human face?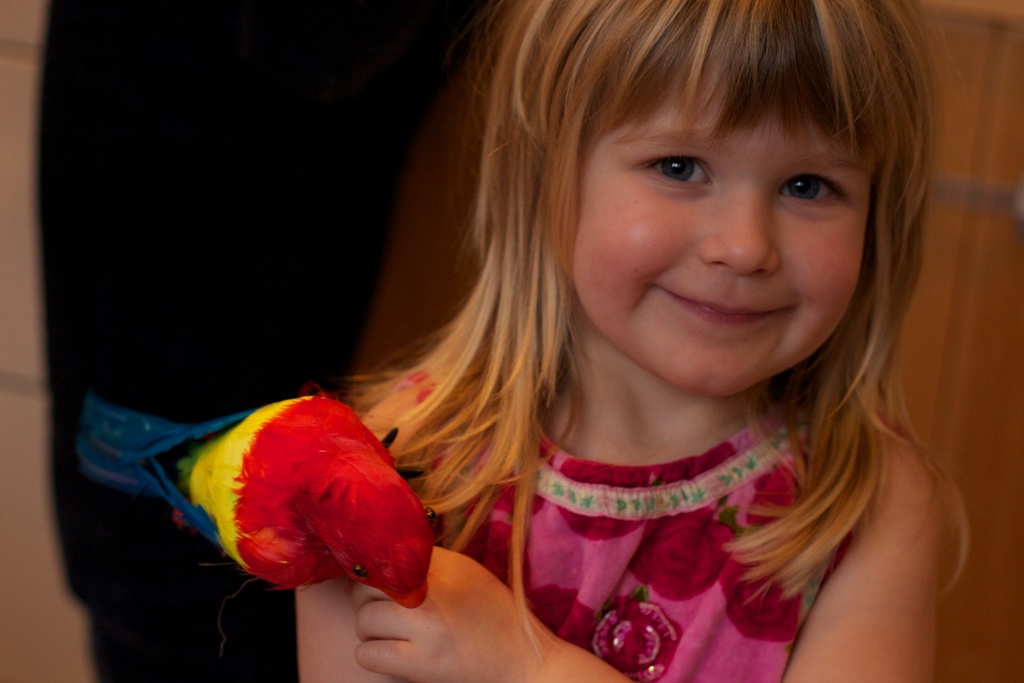
bbox=(579, 81, 884, 397)
